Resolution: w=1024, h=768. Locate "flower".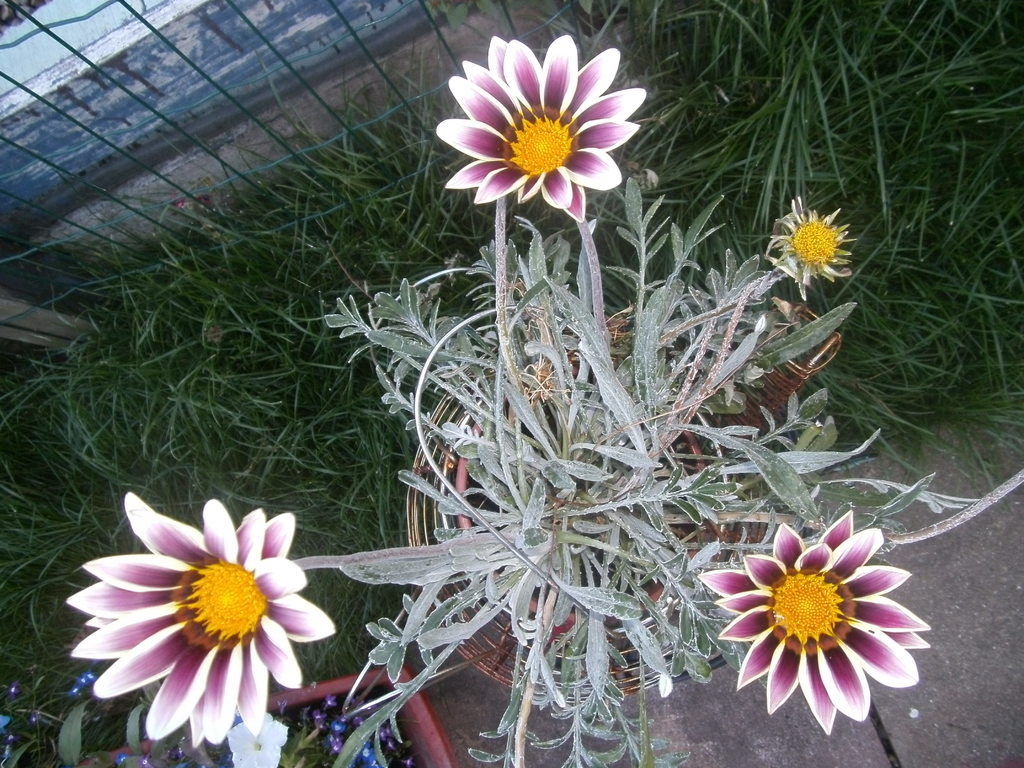
700,515,935,732.
